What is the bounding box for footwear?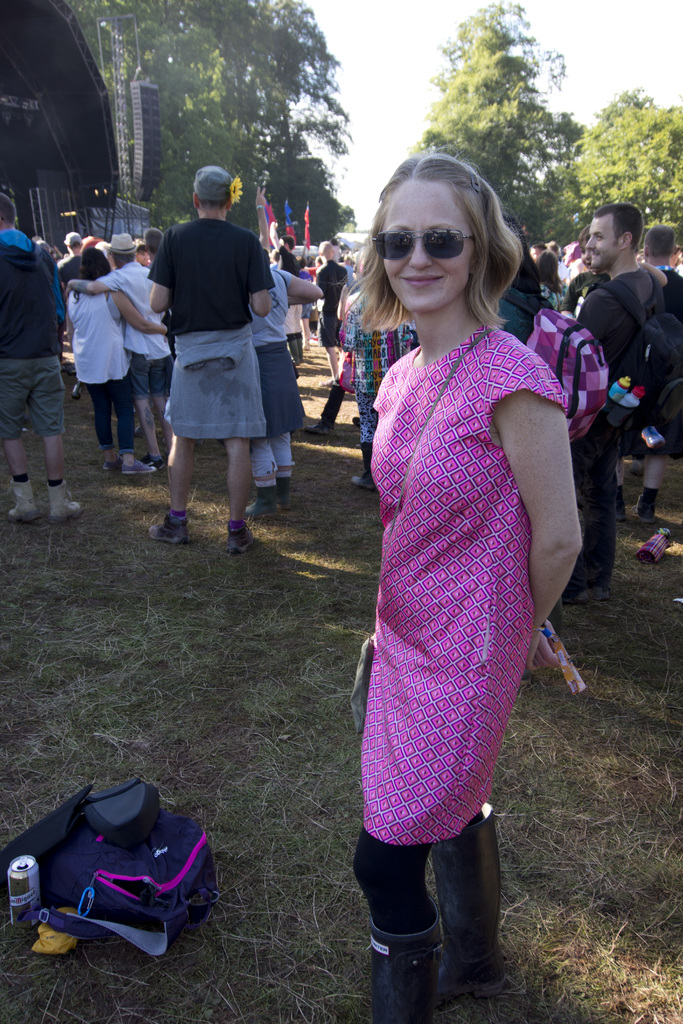
433/799/507/1005.
